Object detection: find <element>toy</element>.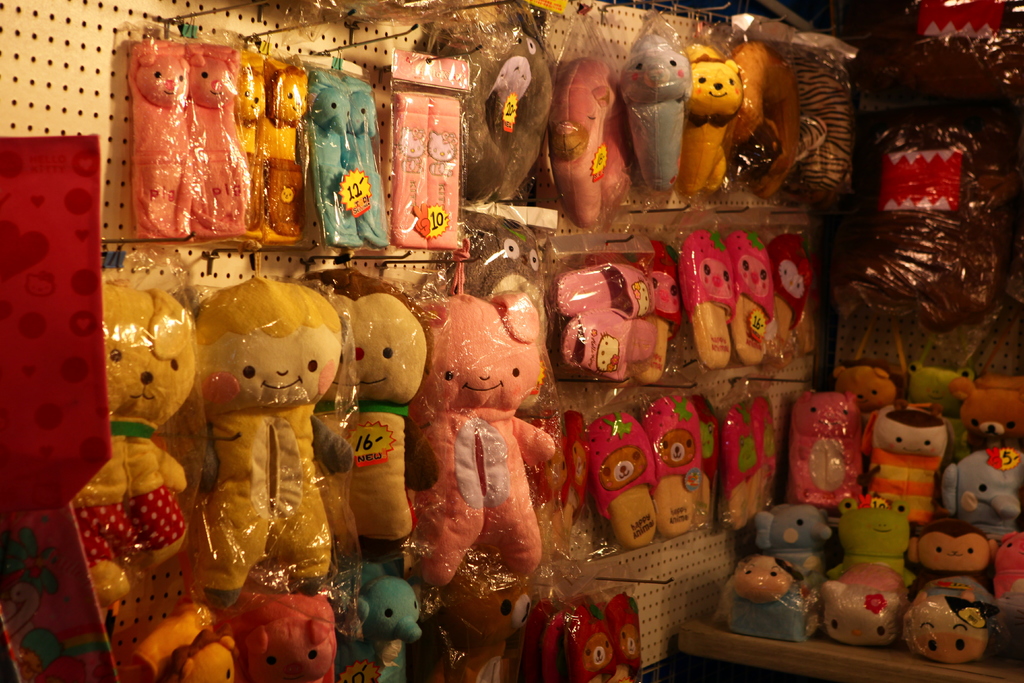
[143, 35, 196, 227].
